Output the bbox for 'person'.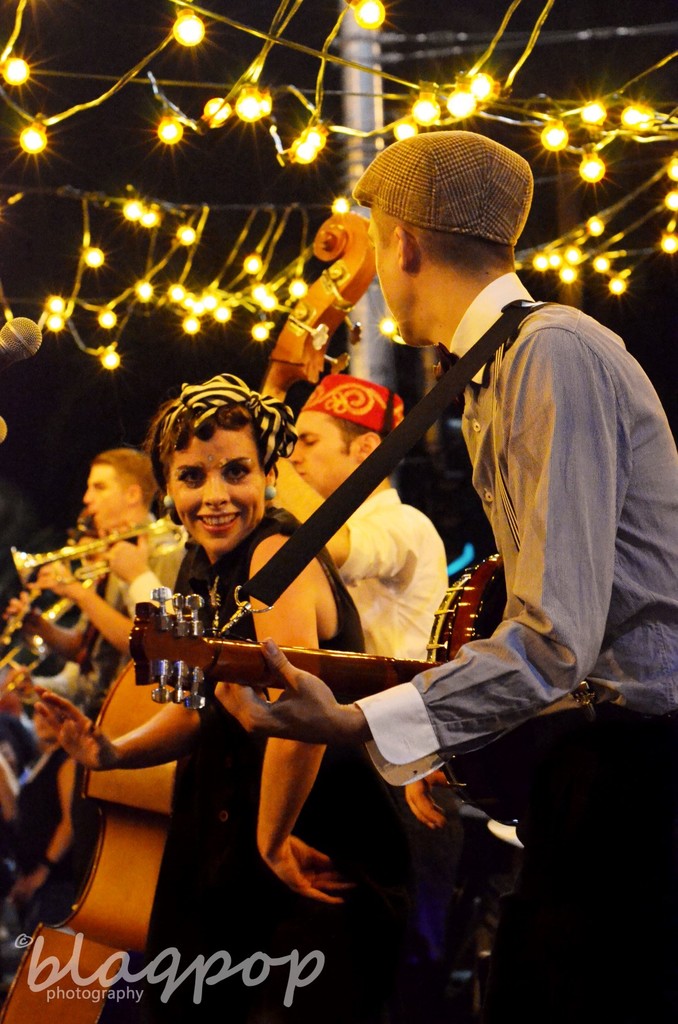
(121, 365, 380, 1021).
